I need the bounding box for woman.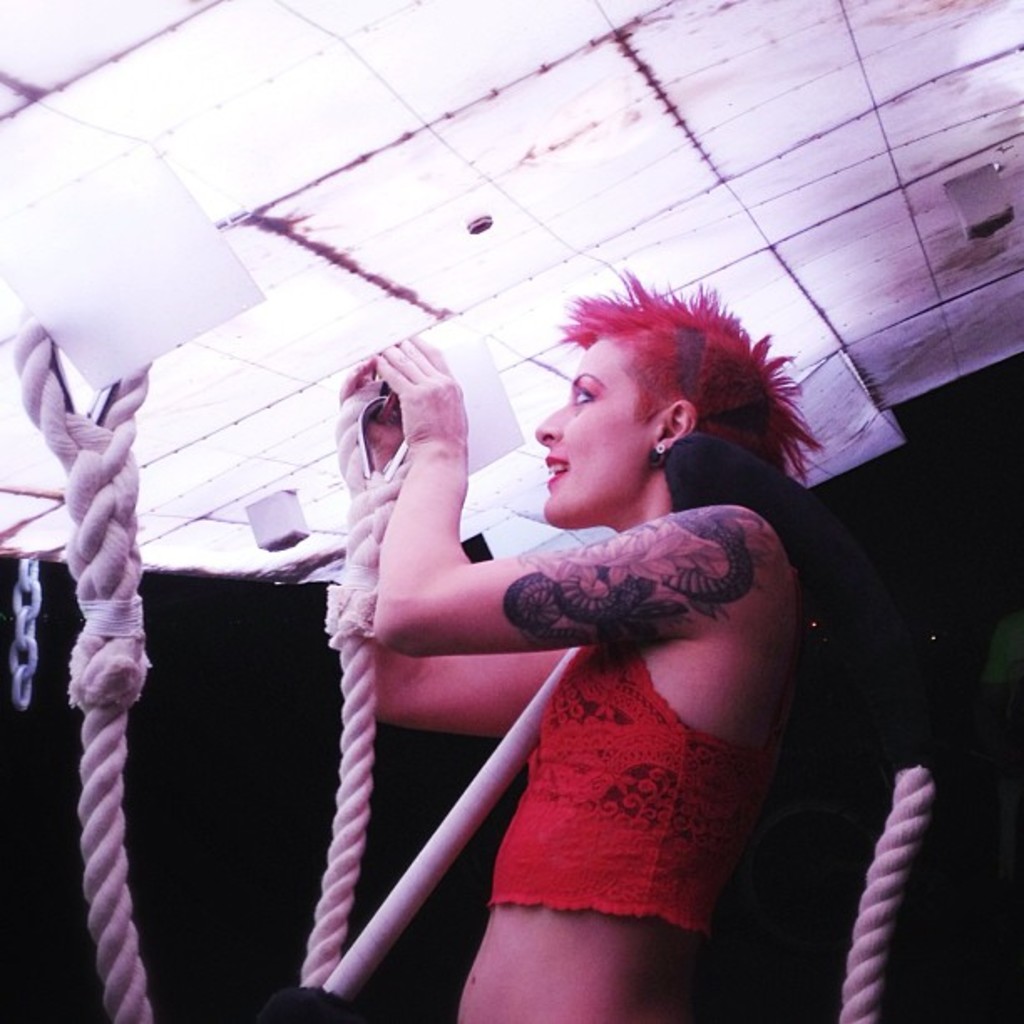
Here it is: [343,259,830,1017].
